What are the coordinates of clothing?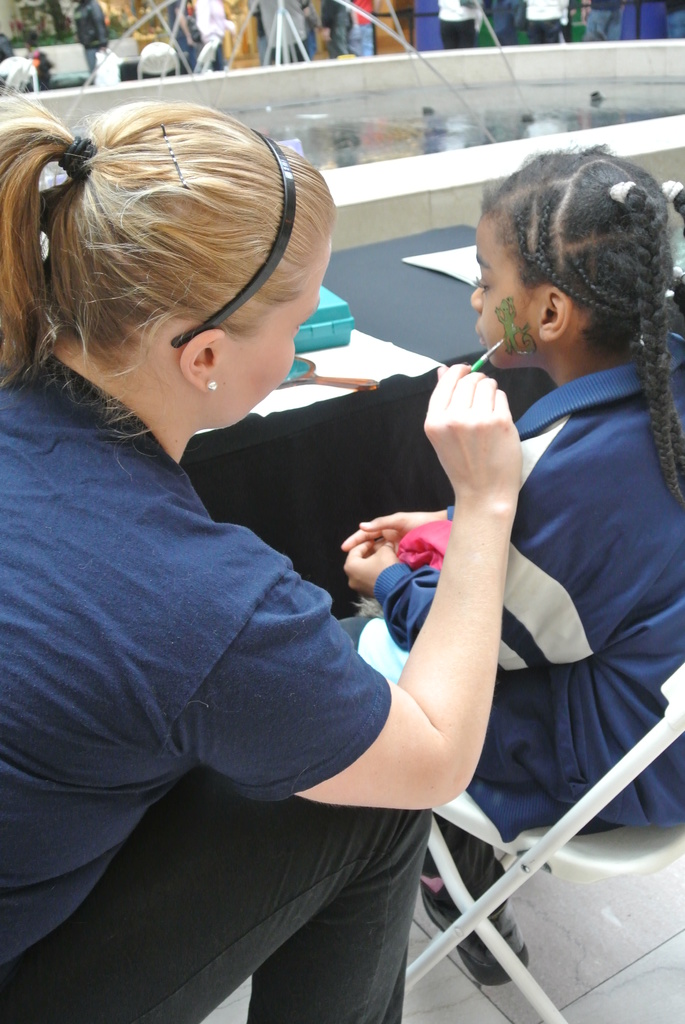
BBox(72, 1, 105, 67).
